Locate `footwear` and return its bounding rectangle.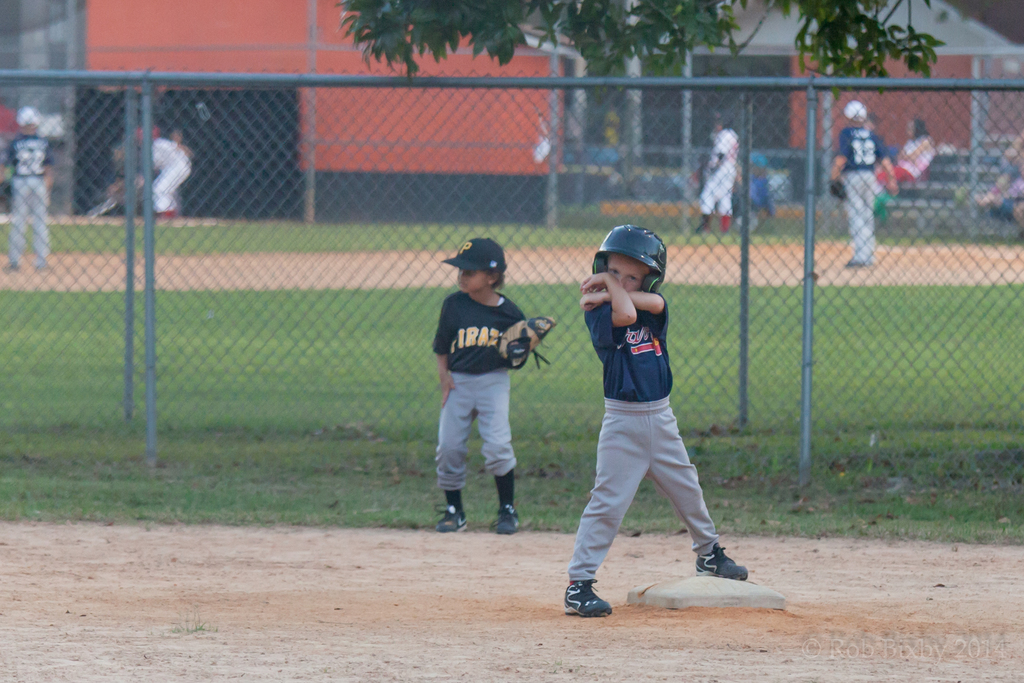
rect(696, 543, 748, 575).
